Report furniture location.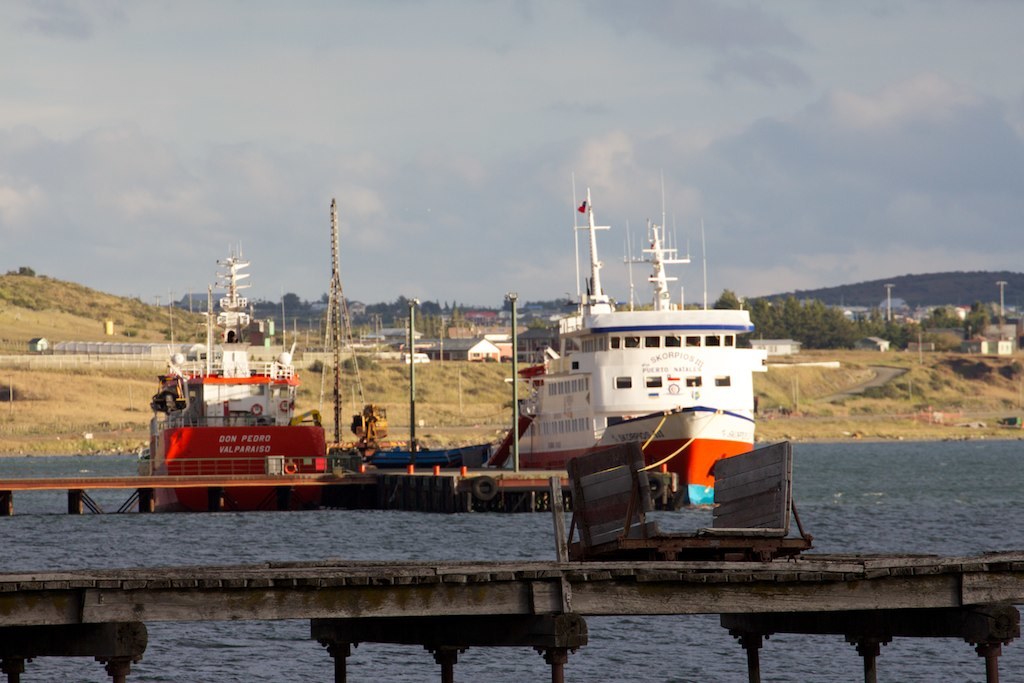
Report: [561, 437, 816, 563].
